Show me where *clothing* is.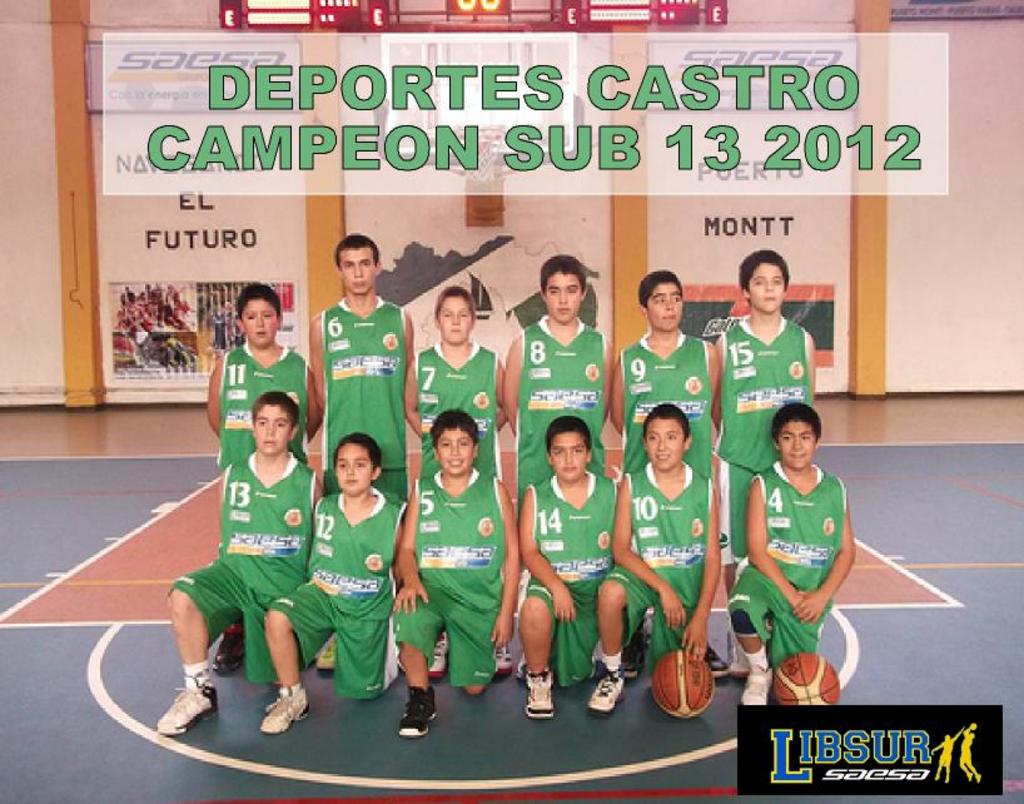
*clothing* is at <region>407, 336, 504, 482</region>.
